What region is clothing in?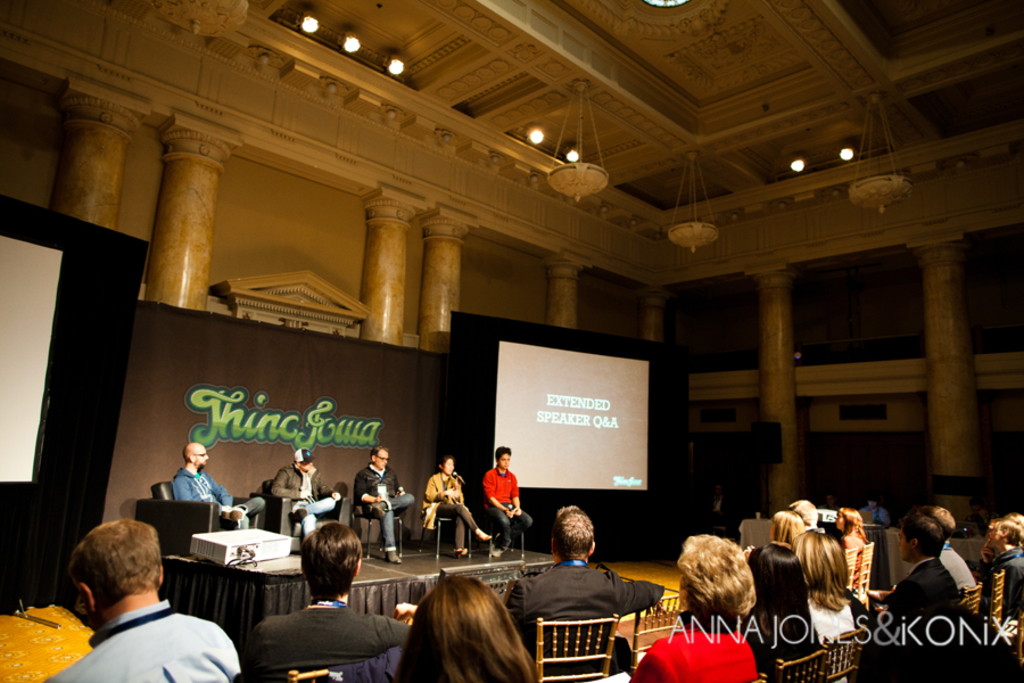
rect(249, 607, 413, 682).
